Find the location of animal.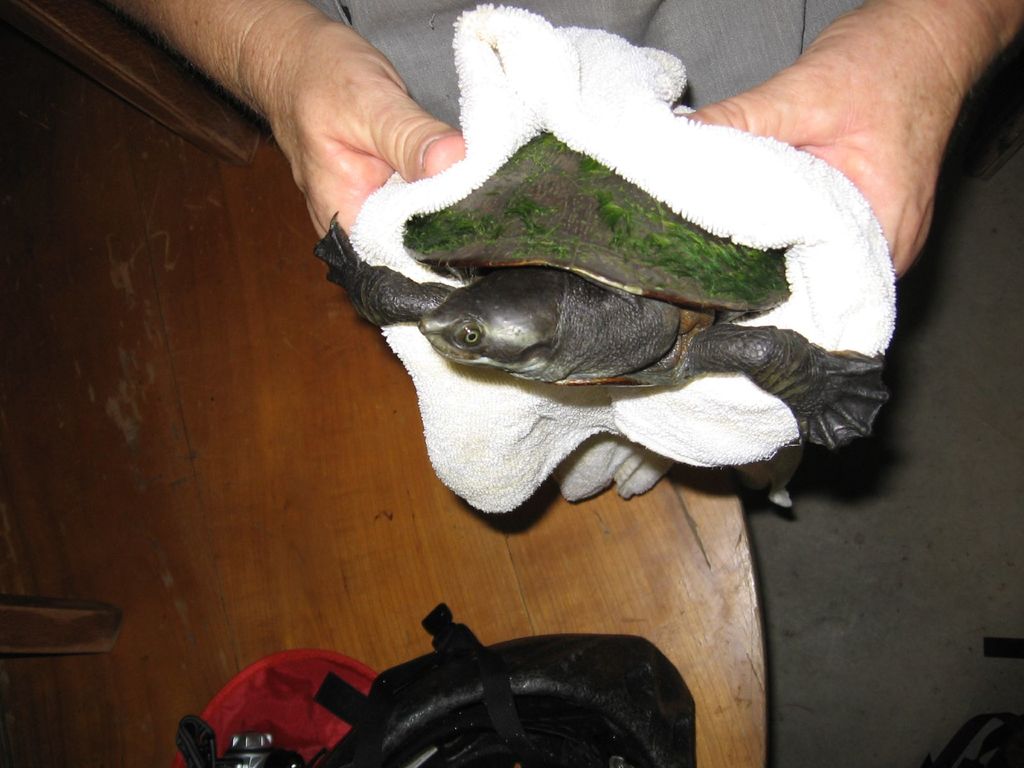
Location: x1=301 y1=207 x2=889 y2=451.
